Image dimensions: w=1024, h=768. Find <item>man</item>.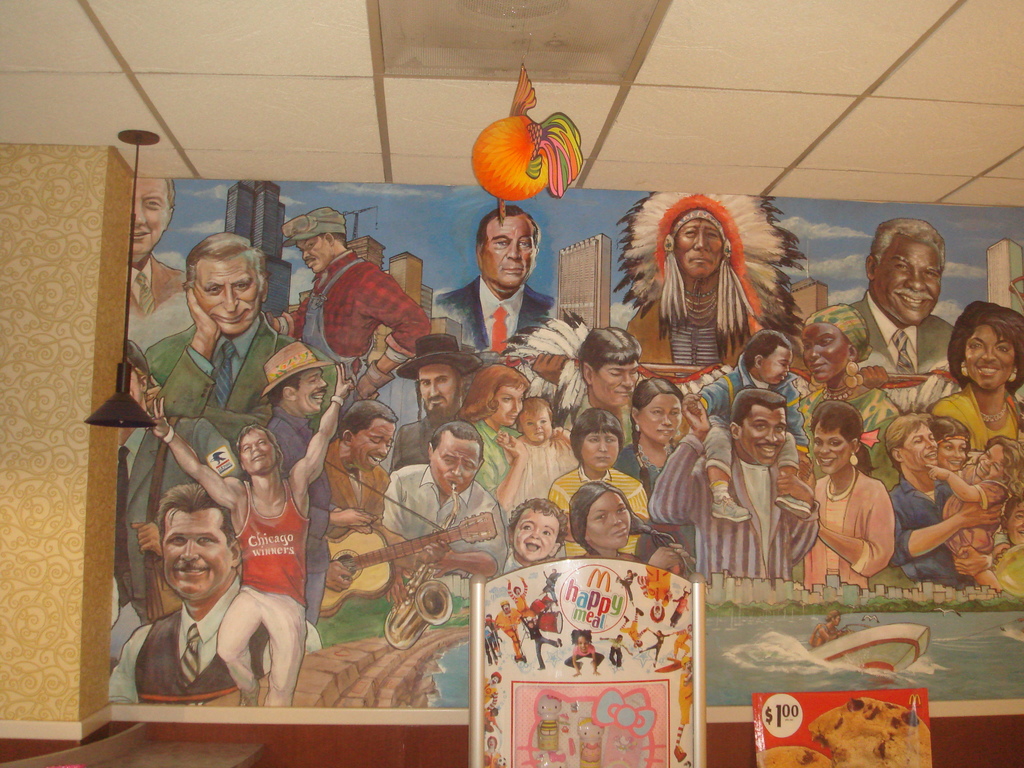
BBox(268, 204, 431, 401).
